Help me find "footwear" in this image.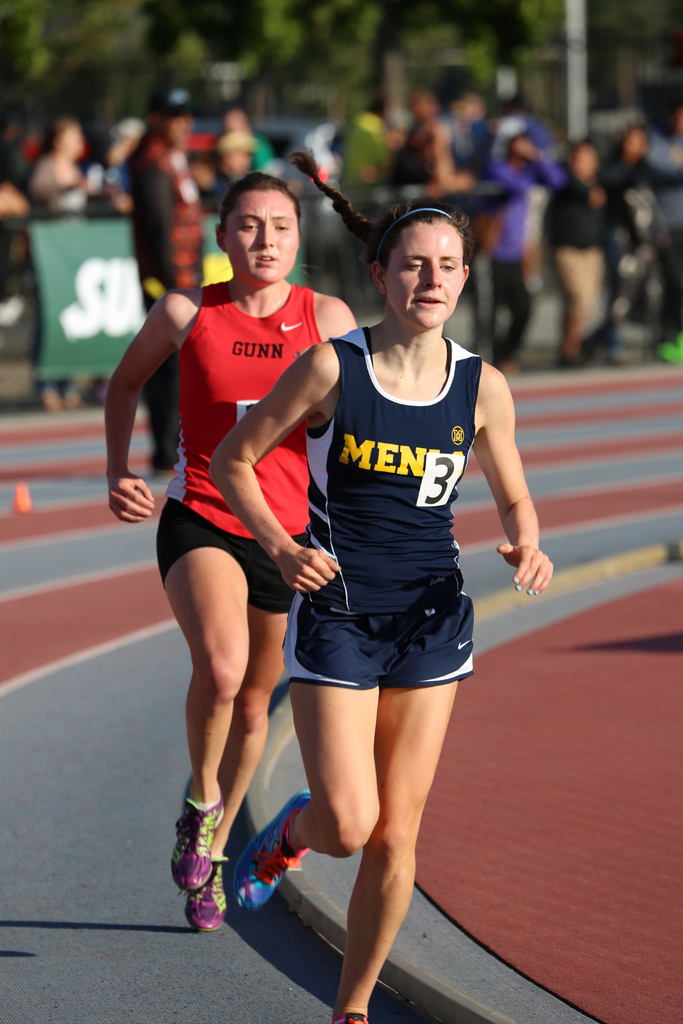
Found it: left=323, top=1005, right=374, bottom=1023.
